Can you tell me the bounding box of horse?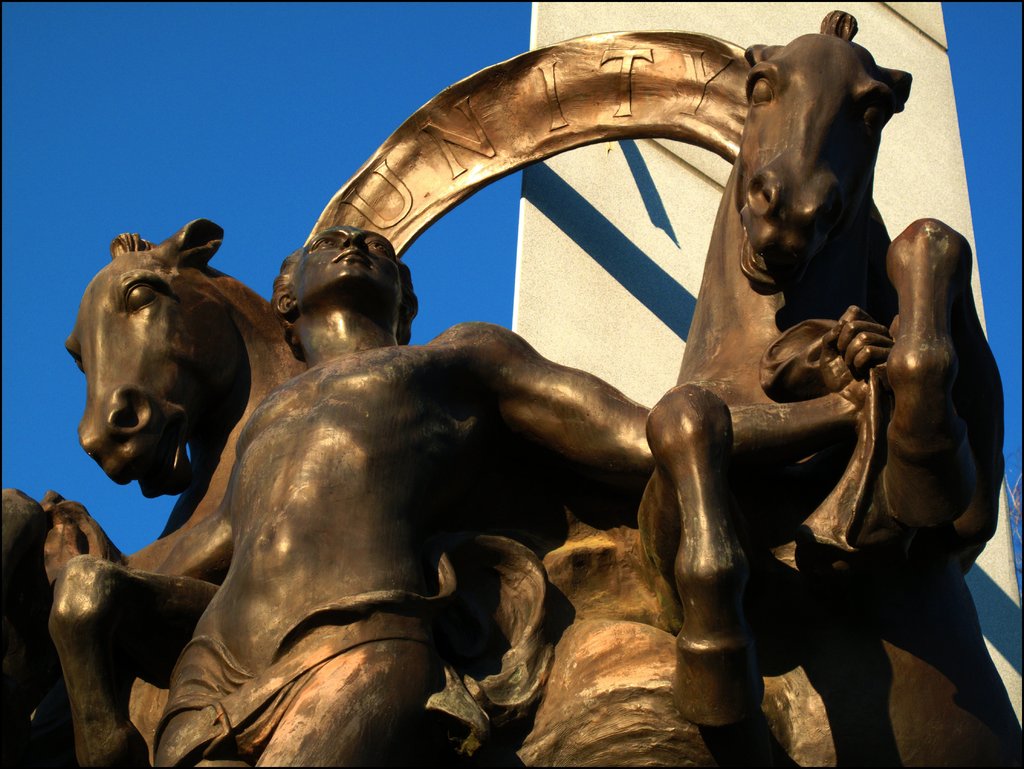
crop(46, 214, 314, 768).
